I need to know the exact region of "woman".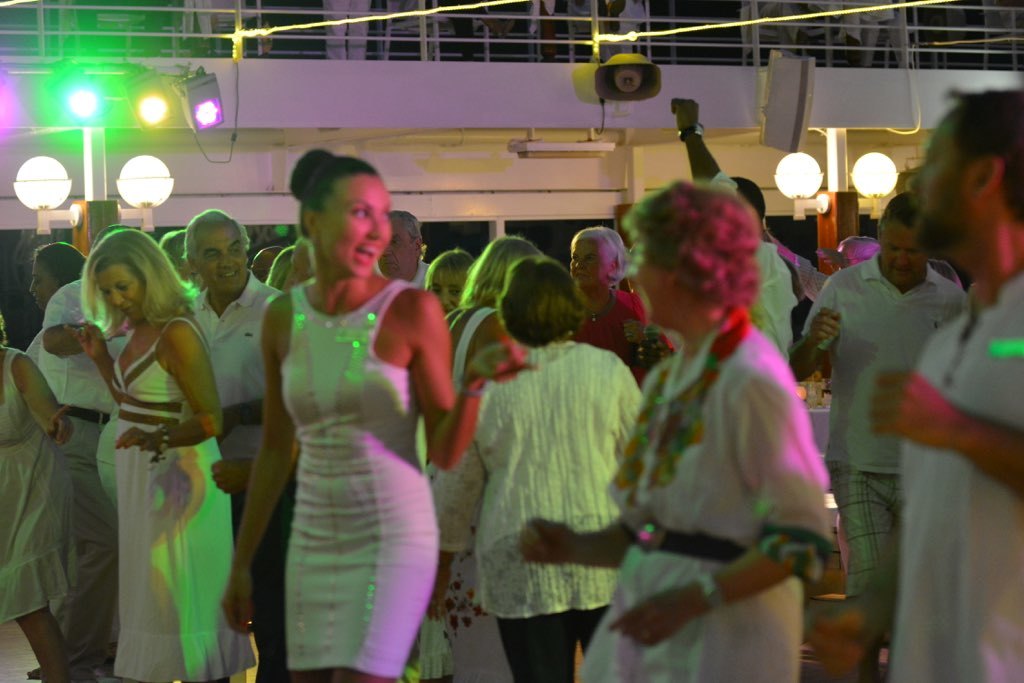
Region: (563,226,661,348).
